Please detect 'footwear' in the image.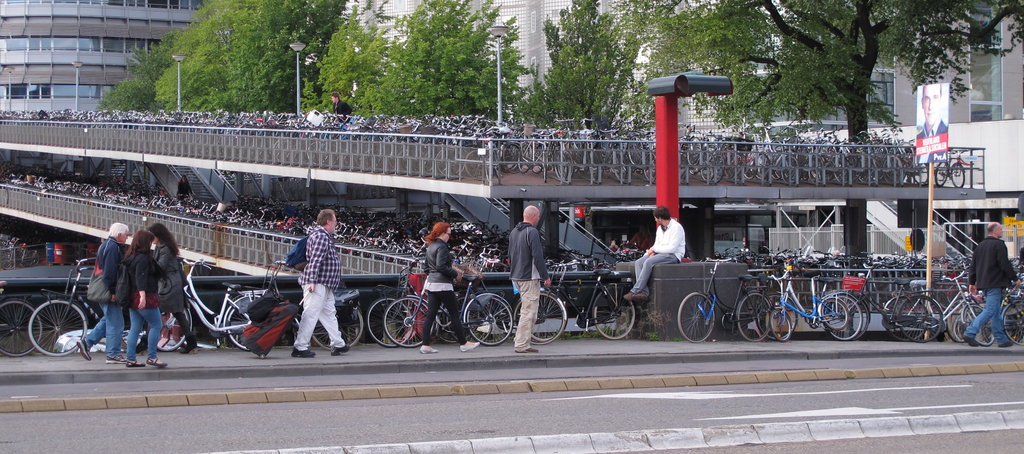
[x1=334, y1=342, x2=350, y2=358].
